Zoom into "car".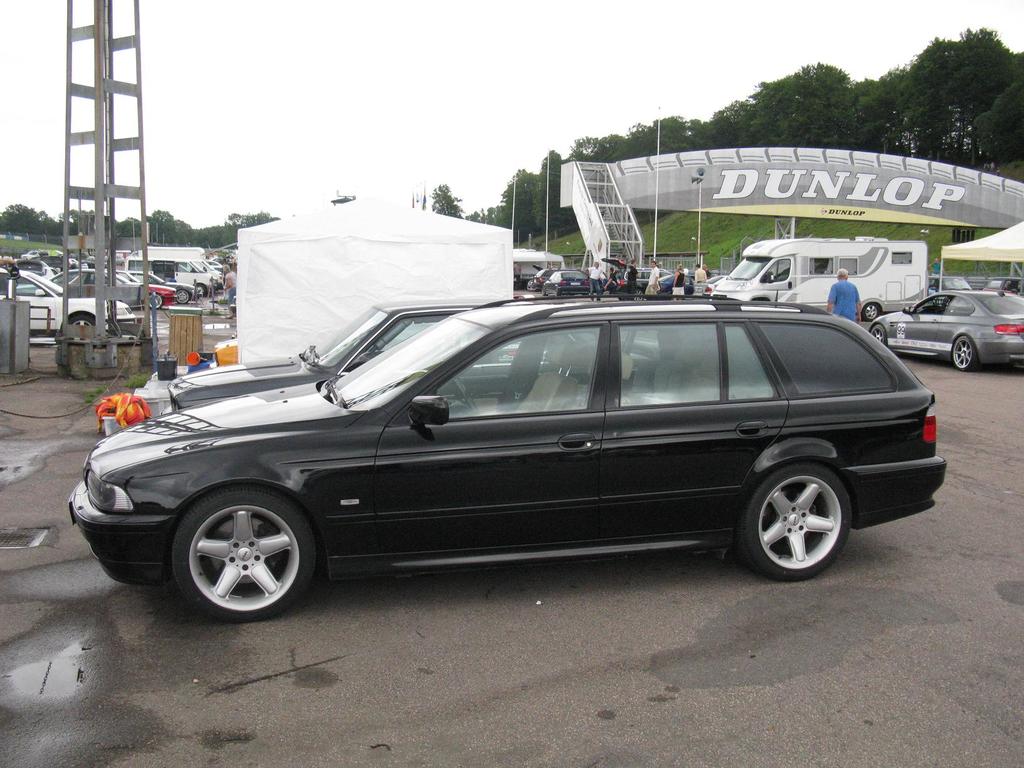
Zoom target: [70, 300, 944, 621].
